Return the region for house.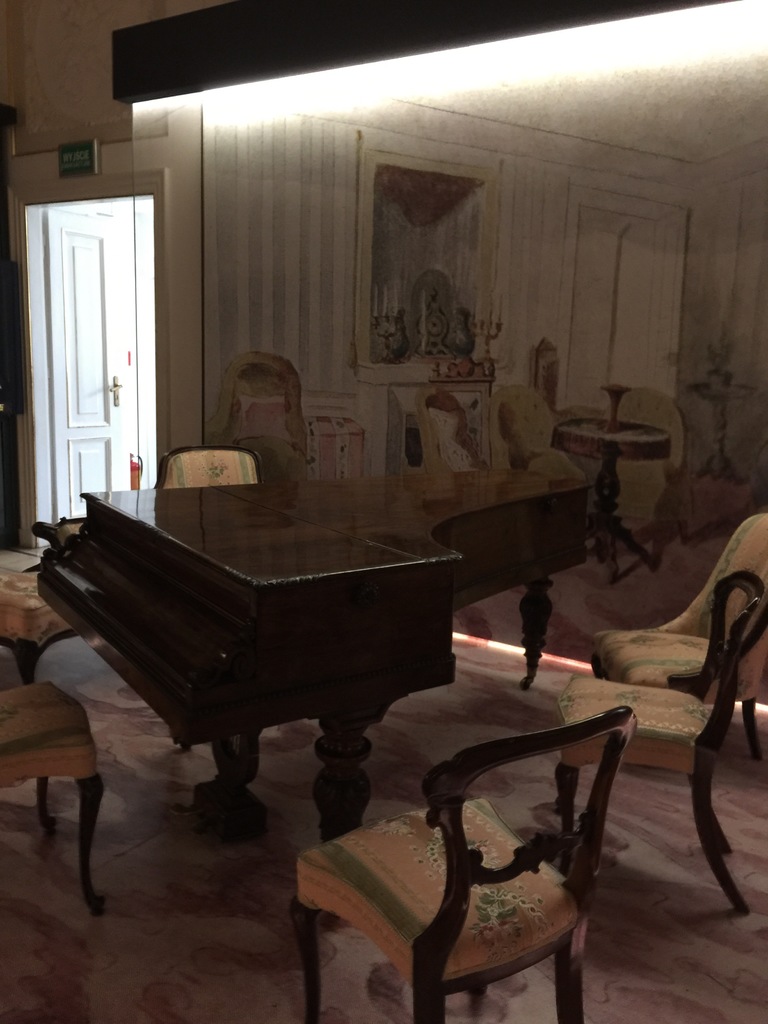
<box>0,0,767,906</box>.
